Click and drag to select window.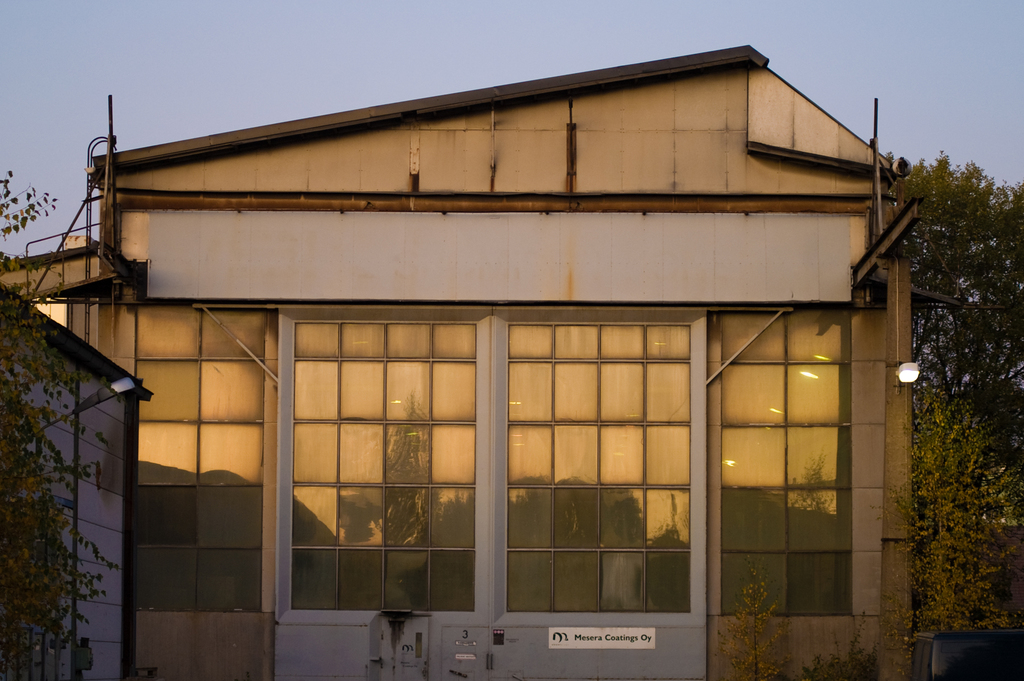
Selection: [left=723, top=315, right=859, bottom=619].
